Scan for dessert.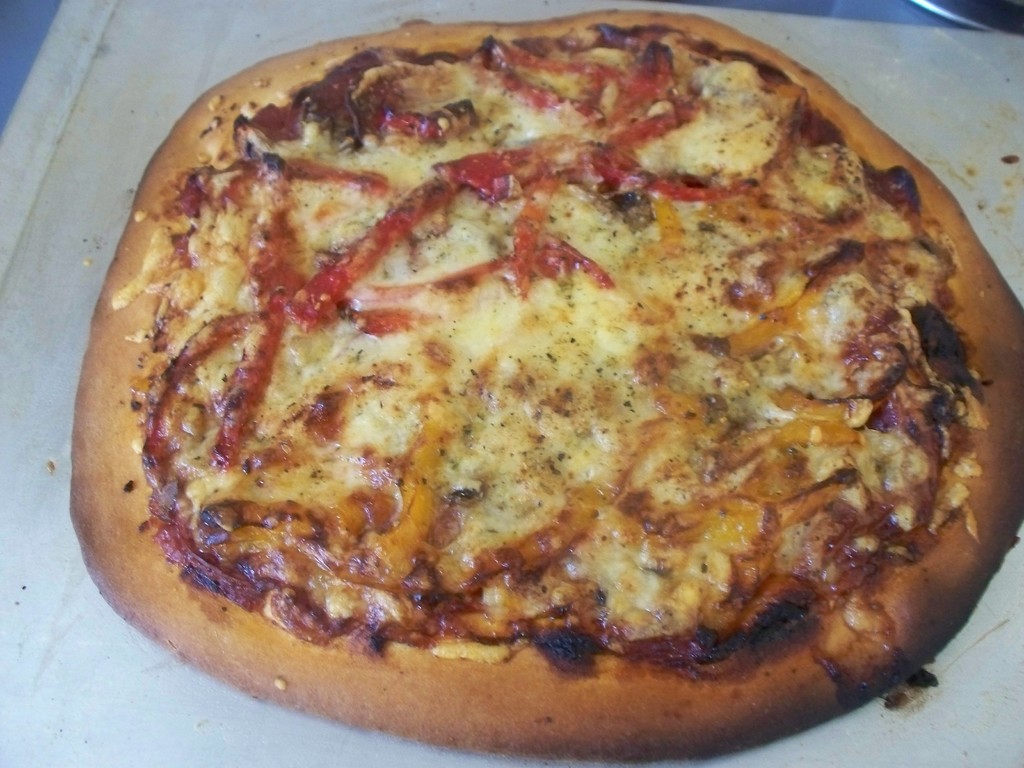
Scan result: BBox(70, 4, 1023, 764).
